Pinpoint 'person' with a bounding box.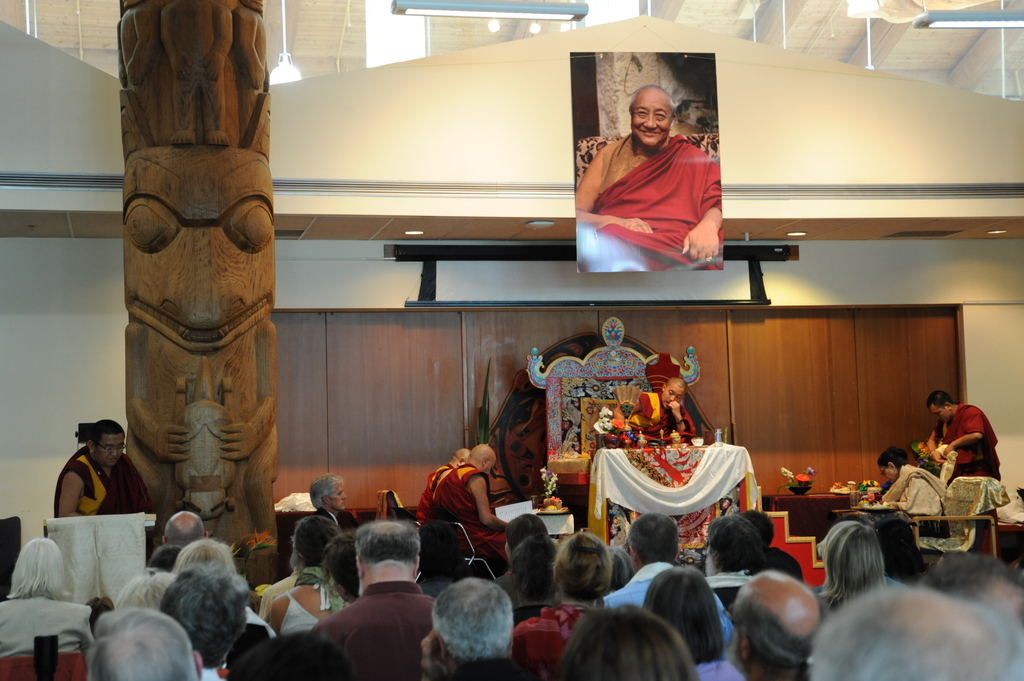
[left=927, top=396, right=1004, bottom=490].
